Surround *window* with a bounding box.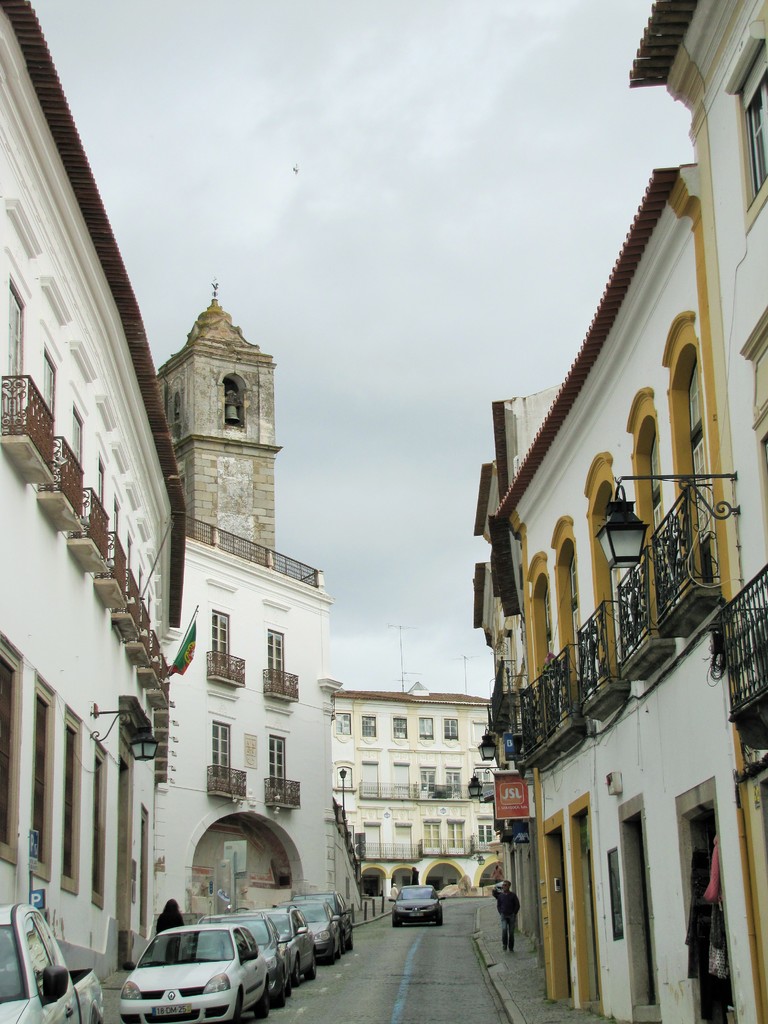
region(446, 819, 465, 849).
